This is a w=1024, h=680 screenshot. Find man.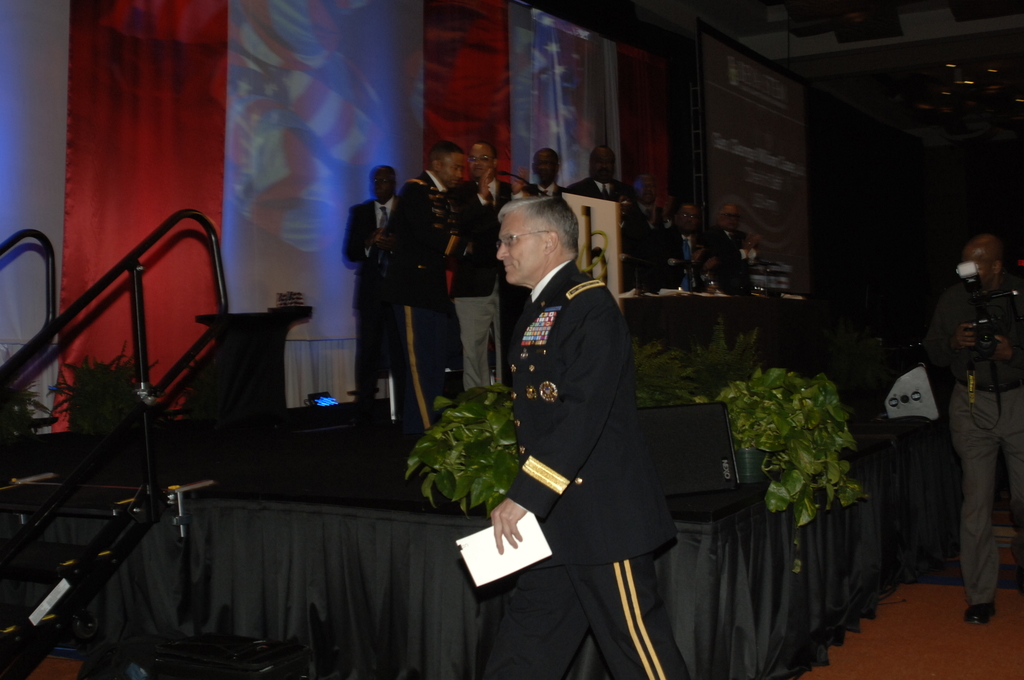
Bounding box: <bbox>623, 182, 659, 286</bbox>.
